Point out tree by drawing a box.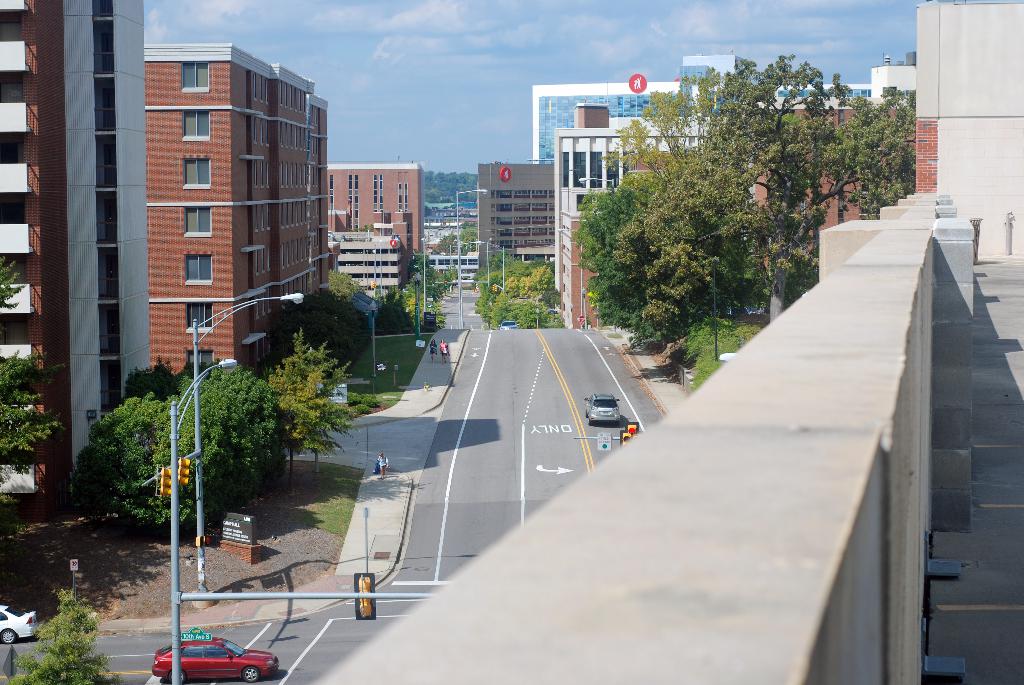
(x1=144, y1=347, x2=184, y2=407).
